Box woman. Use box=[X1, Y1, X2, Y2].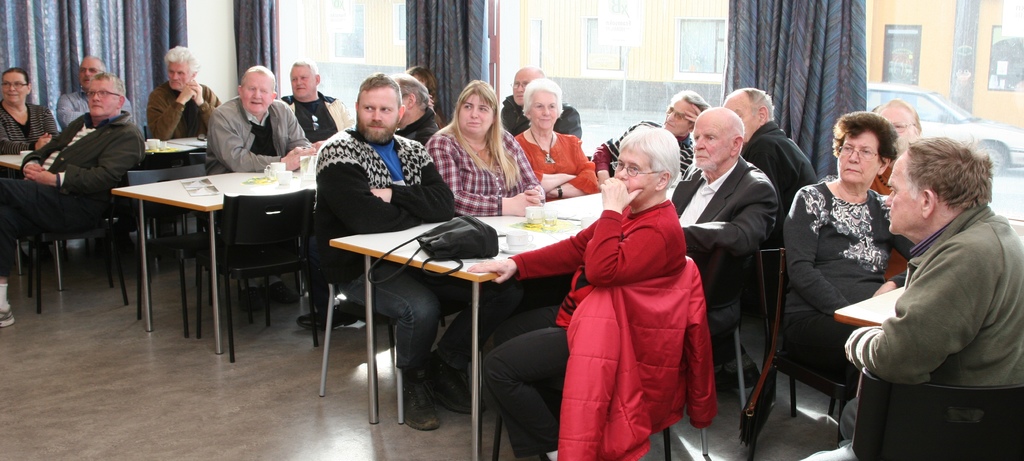
box=[781, 107, 922, 400].
